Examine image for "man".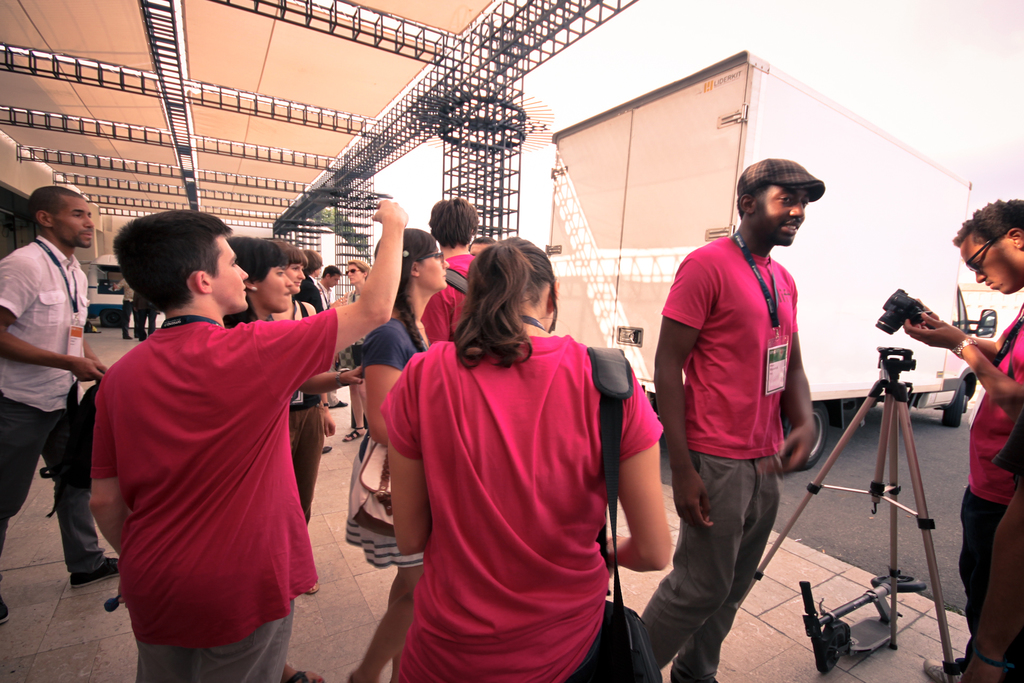
Examination result: {"left": 85, "top": 201, "right": 409, "bottom": 682}.
